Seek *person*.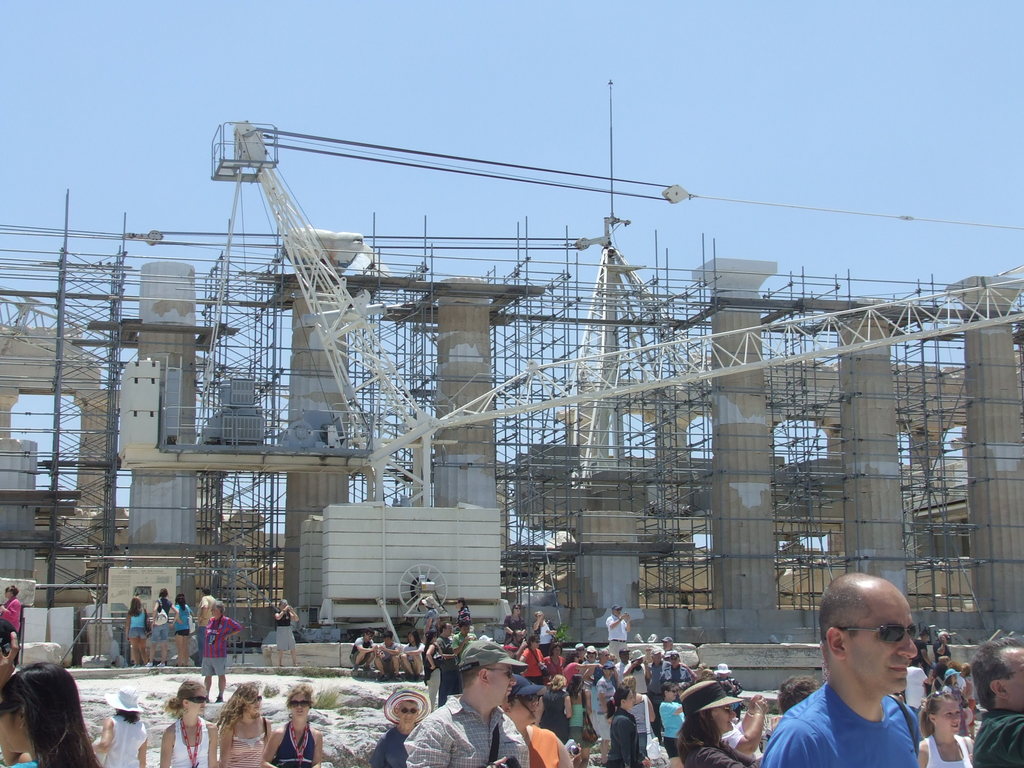
region(1, 660, 101, 767).
